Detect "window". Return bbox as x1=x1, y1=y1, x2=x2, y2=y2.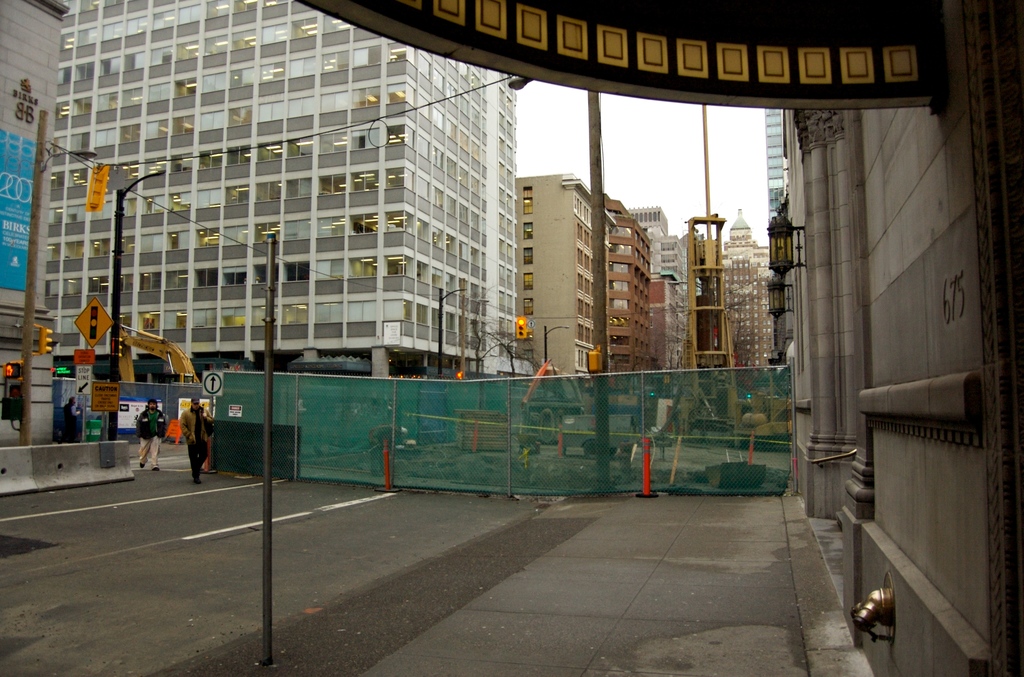
x1=387, y1=44, x2=413, y2=58.
